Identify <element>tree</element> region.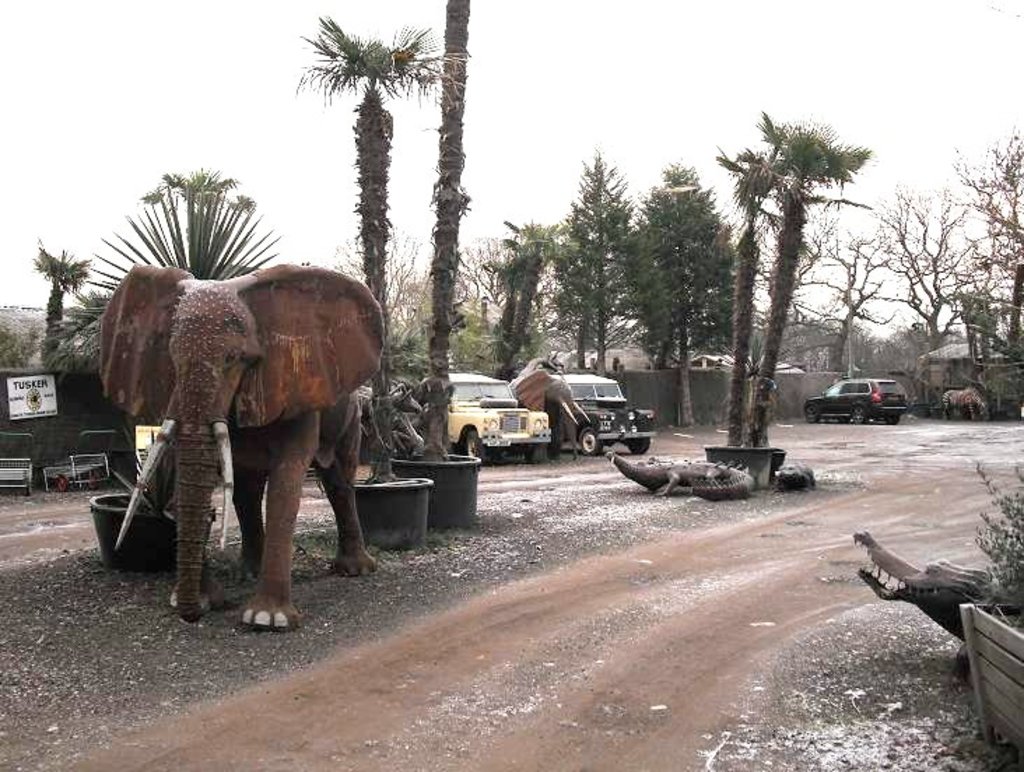
Region: bbox=[872, 176, 981, 362].
